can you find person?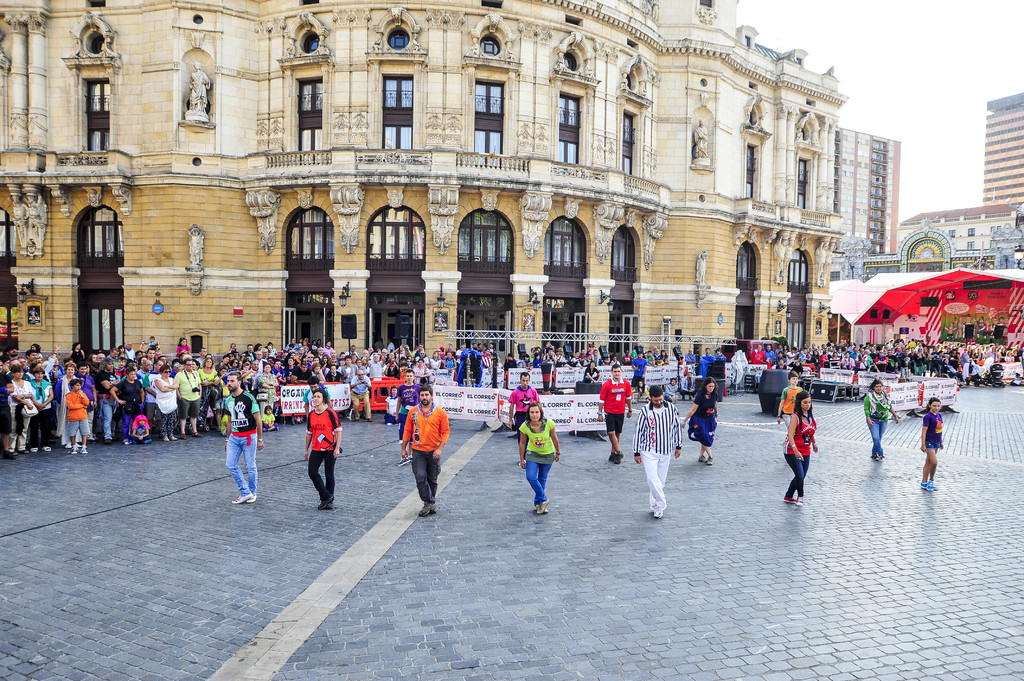
Yes, bounding box: l=396, t=371, r=420, b=467.
